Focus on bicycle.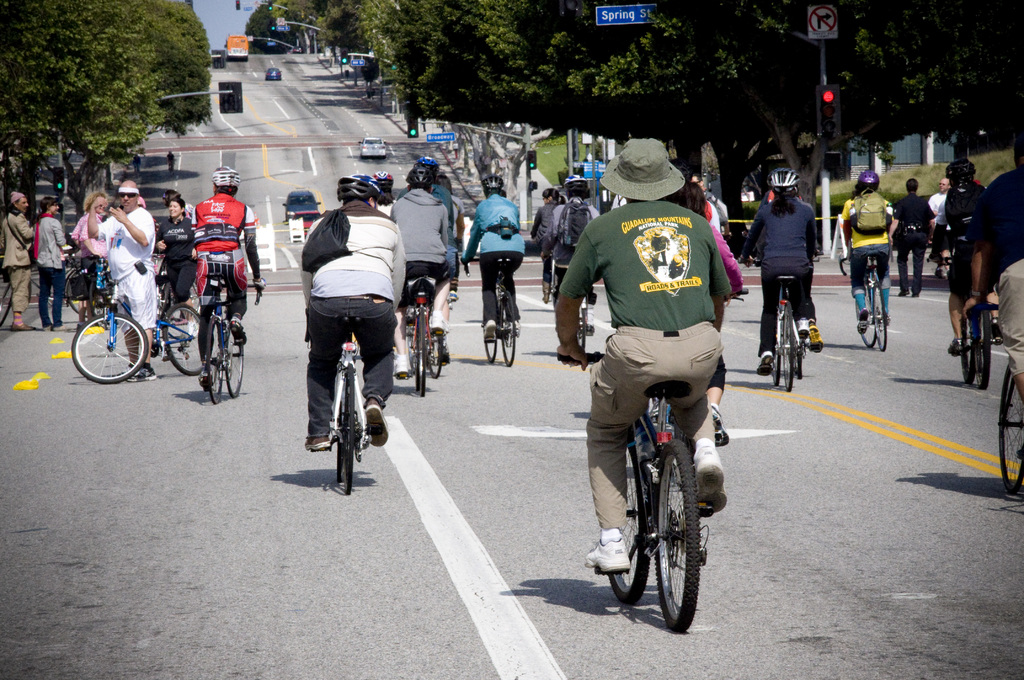
Focused at {"left": 997, "top": 364, "right": 1023, "bottom": 497}.
